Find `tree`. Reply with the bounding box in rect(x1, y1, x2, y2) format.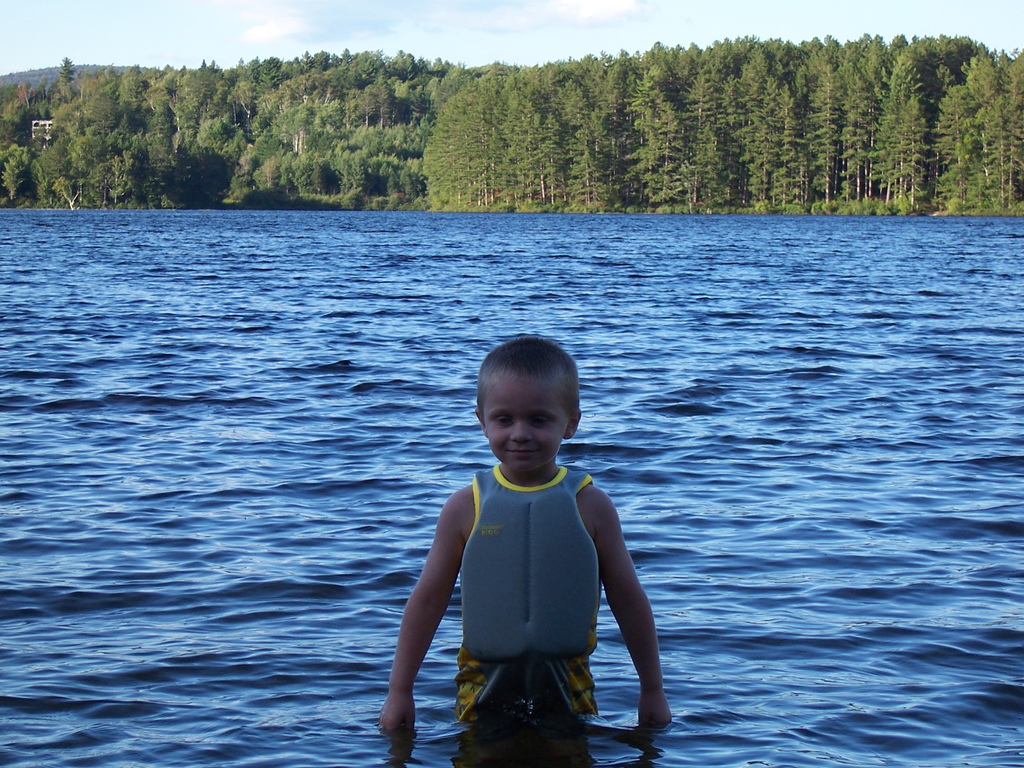
rect(427, 56, 558, 212).
